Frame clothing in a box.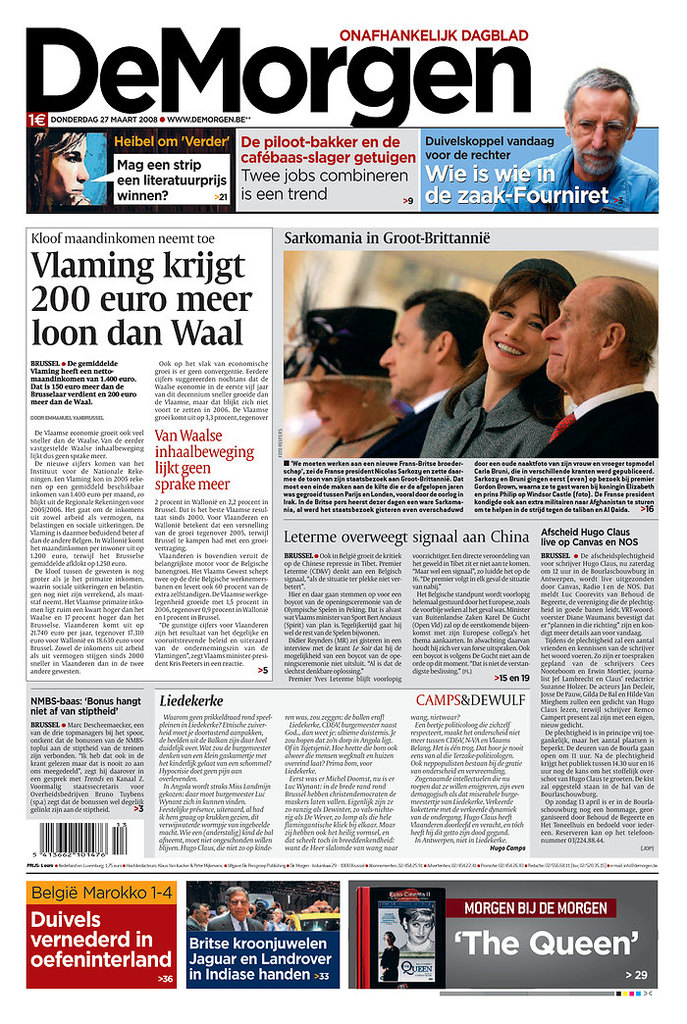
locate(486, 142, 664, 216).
